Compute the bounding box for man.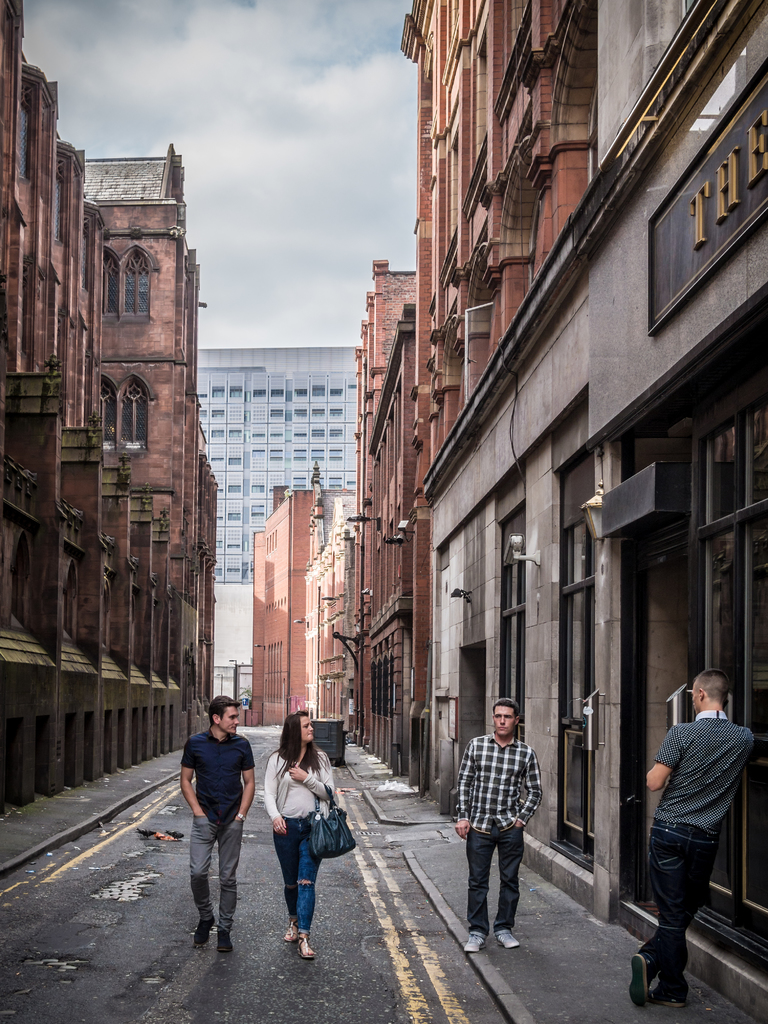
178 694 259 955.
